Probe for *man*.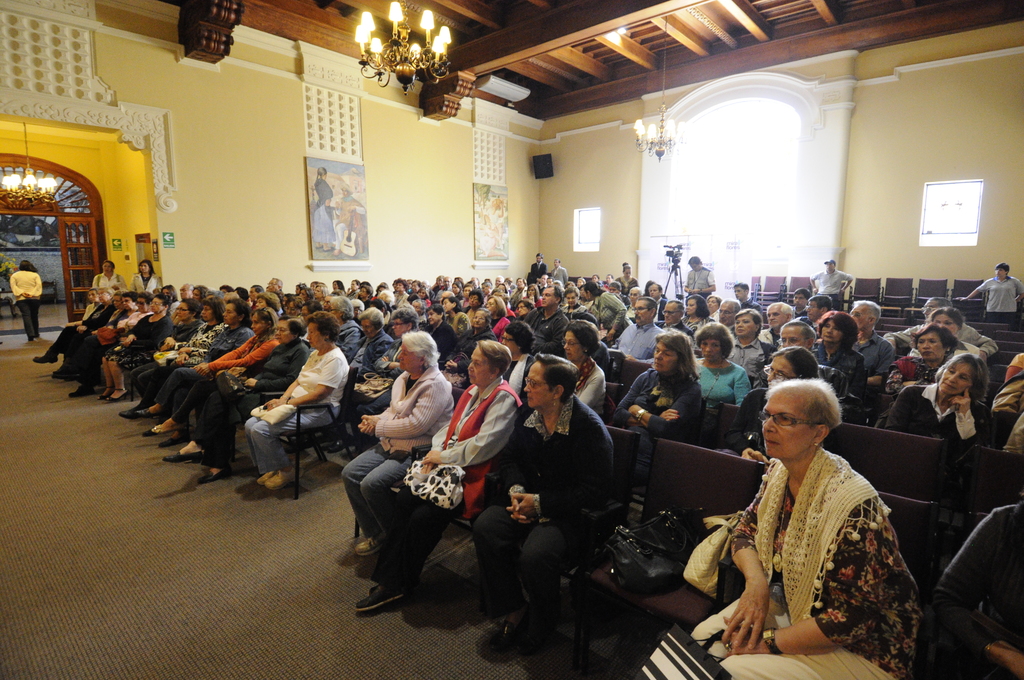
Probe result: bbox=[522, 286, 569, 359].
